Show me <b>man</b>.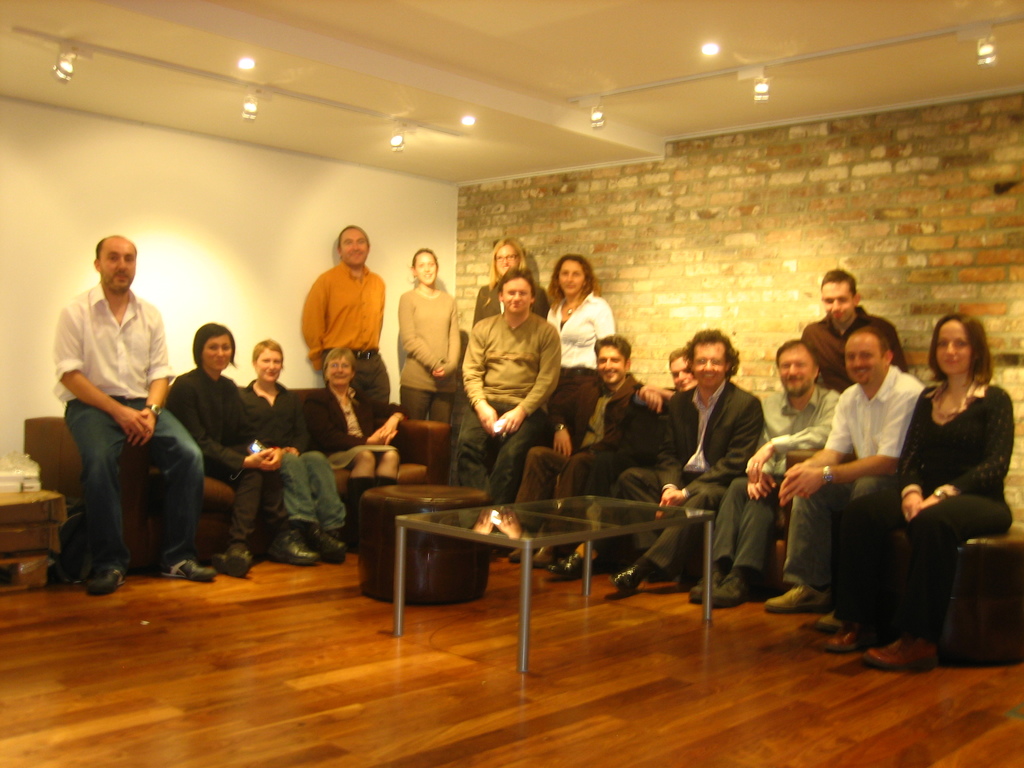
<b>man</b> is here: (x1=801, y1=268, x2=918, y2=396).
